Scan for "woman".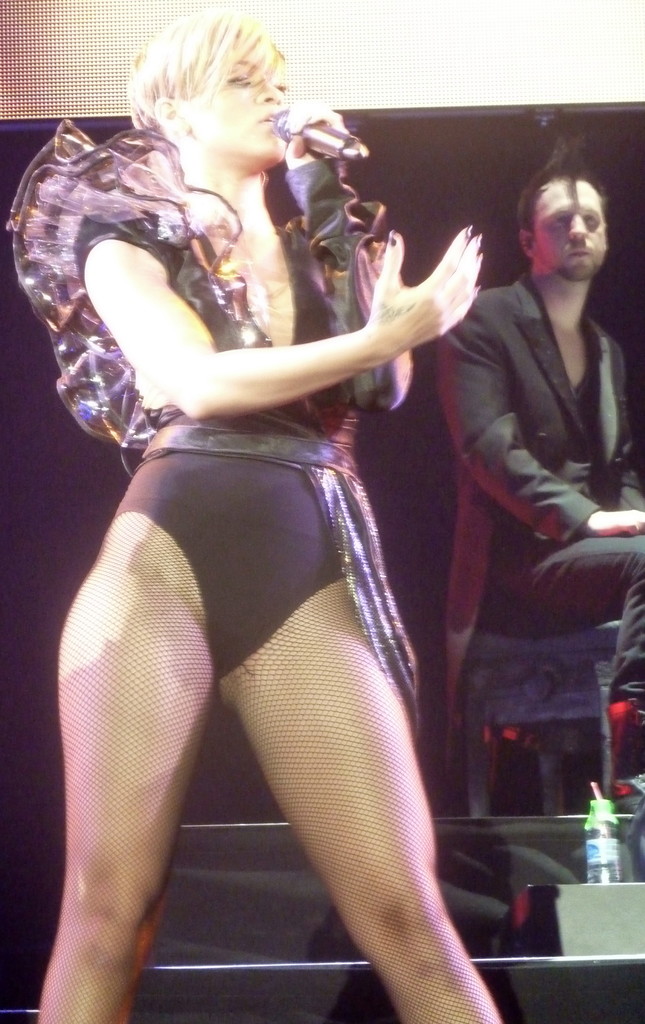
Scan result: (26,34,525,1005).
